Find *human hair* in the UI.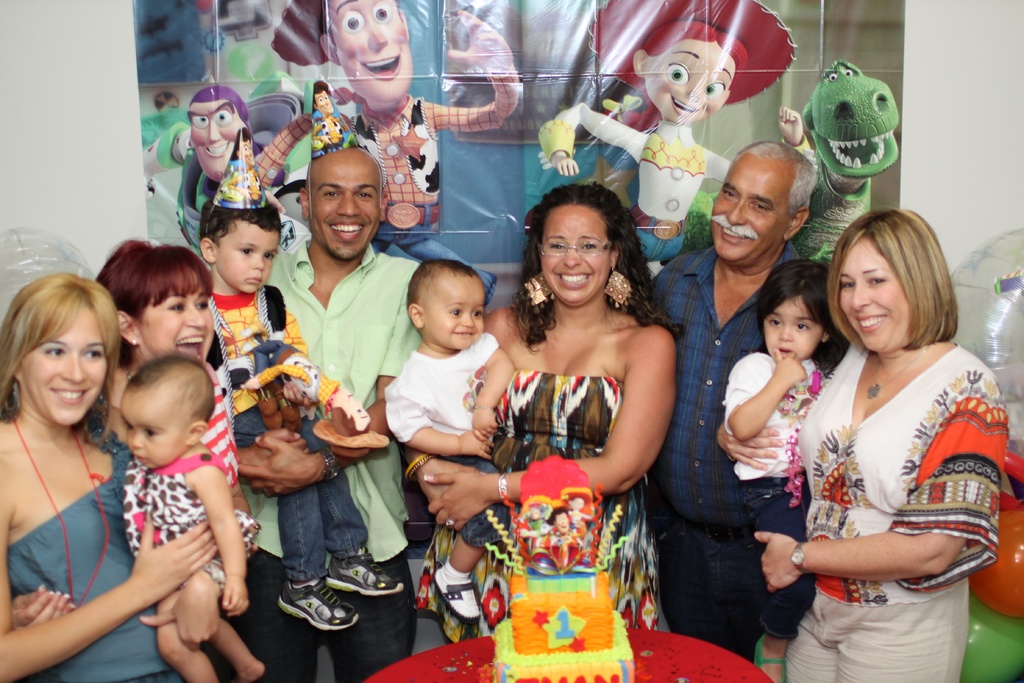
UI element at 607, 19, 749, 133.
